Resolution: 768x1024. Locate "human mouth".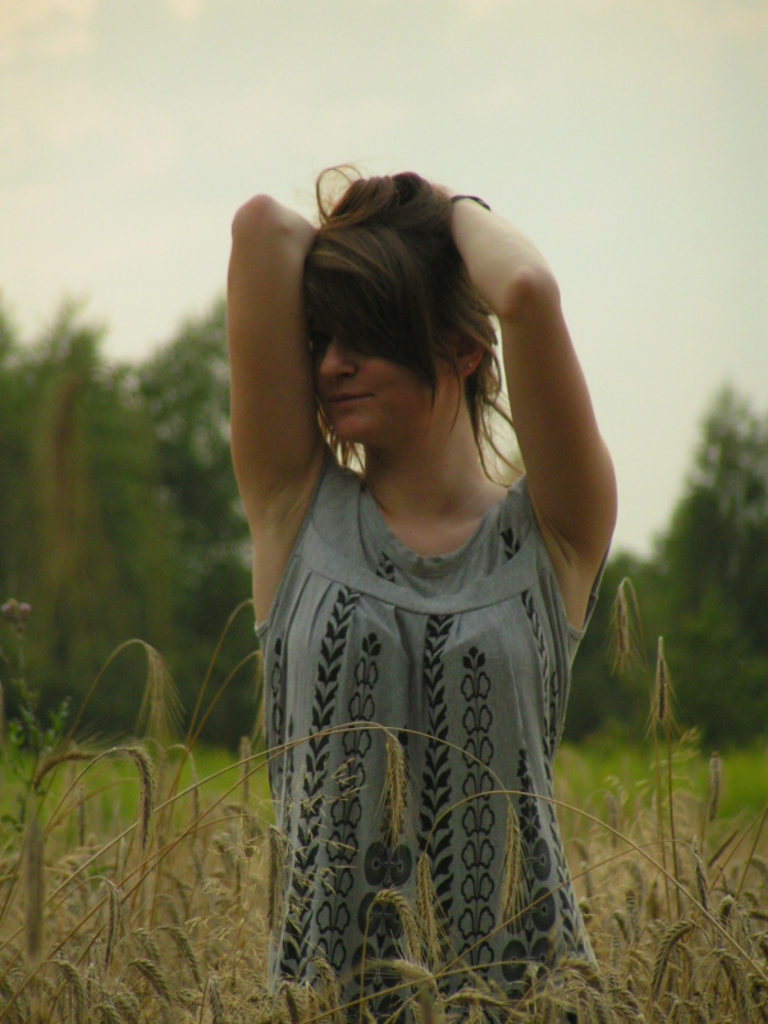
bbox(320, 389, 372, 402).
